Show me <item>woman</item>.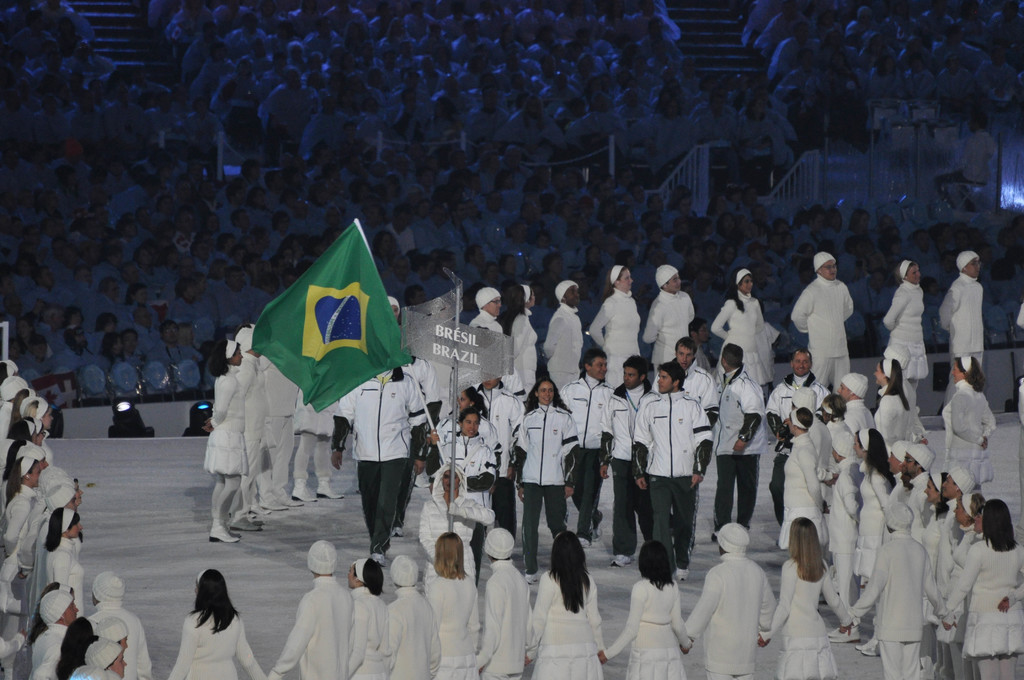
<item>woman</item> is here: (938, 497, 1023, 679).
